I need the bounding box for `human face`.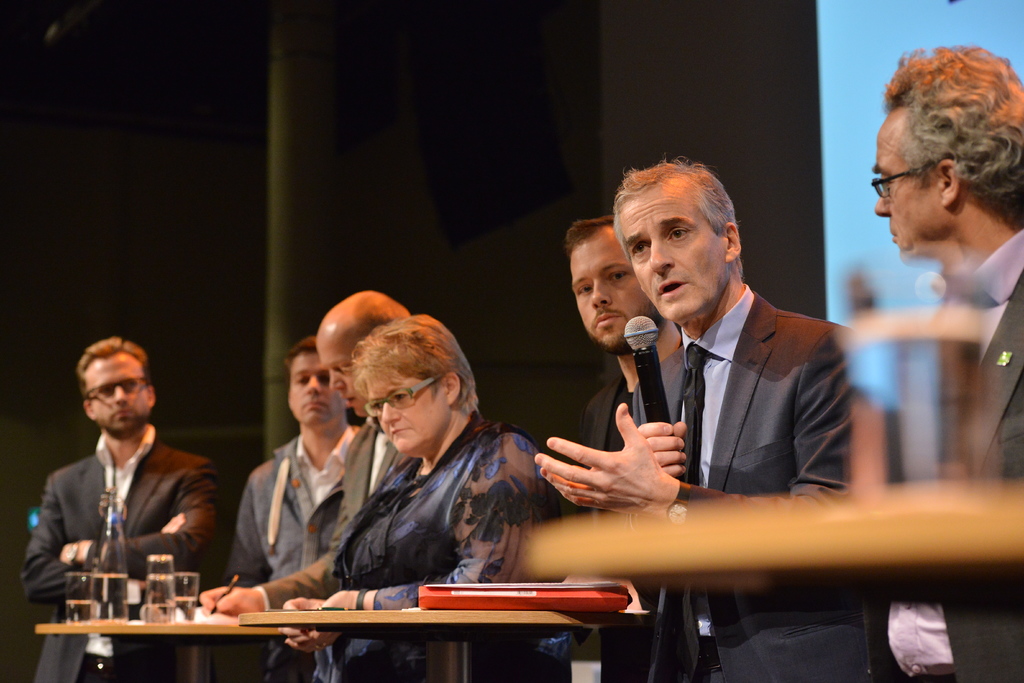
Here it is: detection(618, 172, 730, 326).
